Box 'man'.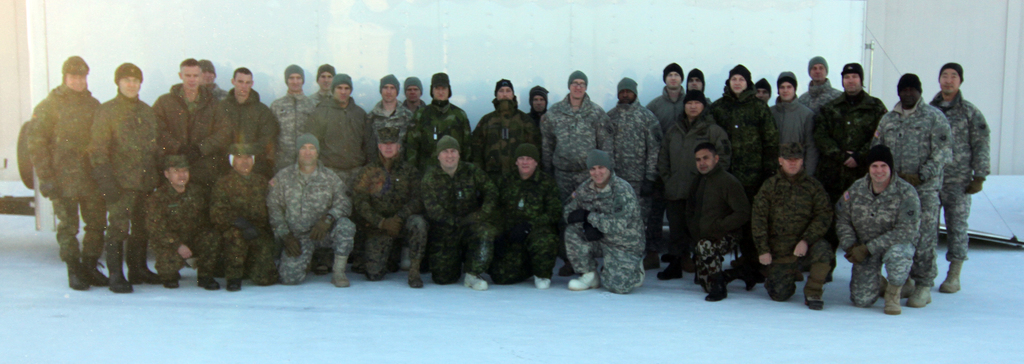
bbox=(769, 74, 815, 171).
